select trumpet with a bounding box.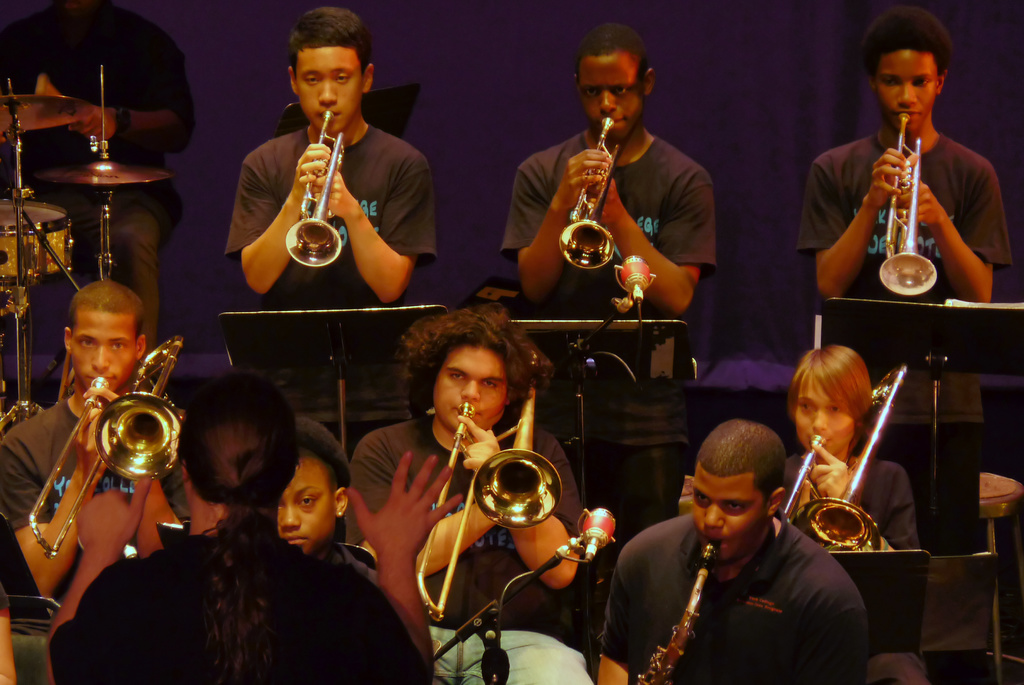
(284, 108, 346, 267).
